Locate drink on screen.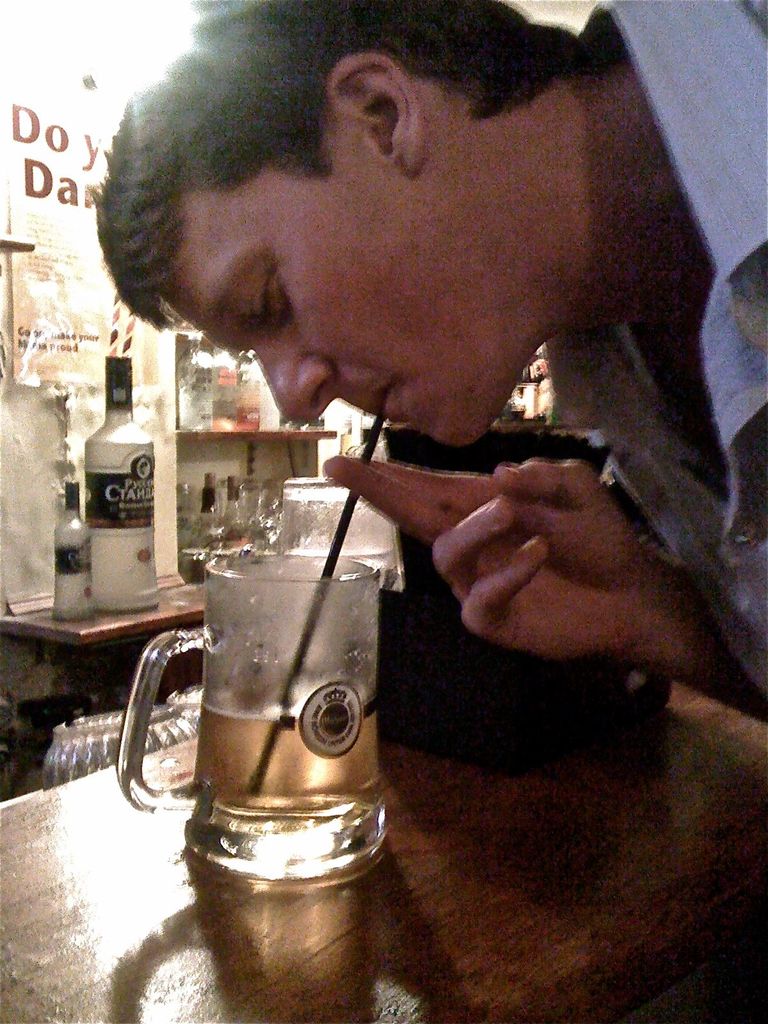
On screen at pyautogui.locateOnScreen(202, 685, 381, 815).
